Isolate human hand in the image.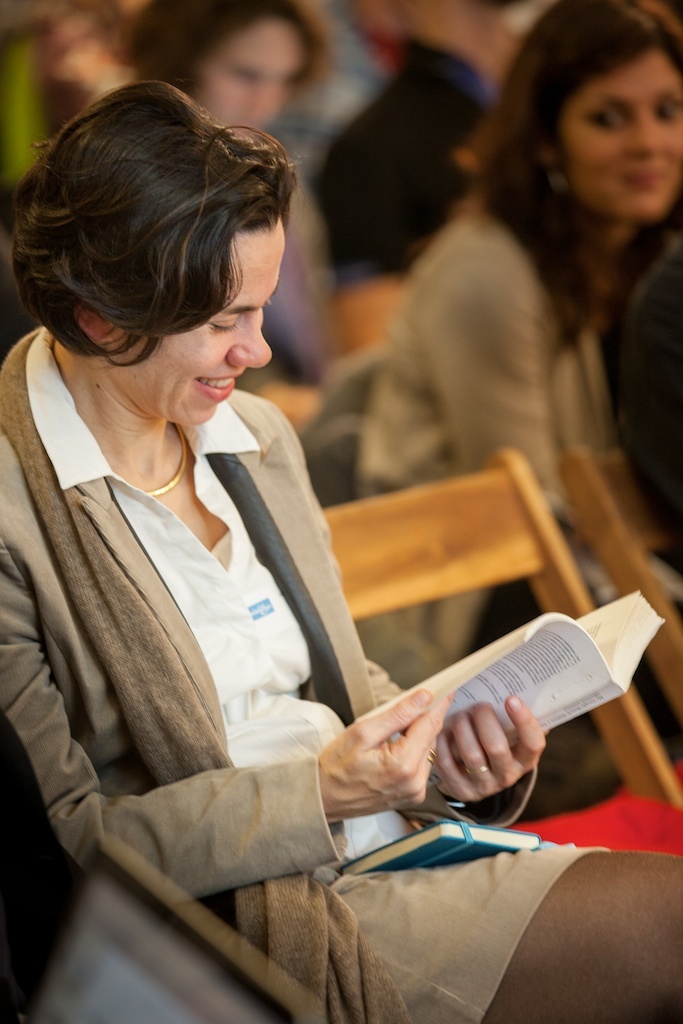
Isolated region: detection(327, 656, 514, 830).
